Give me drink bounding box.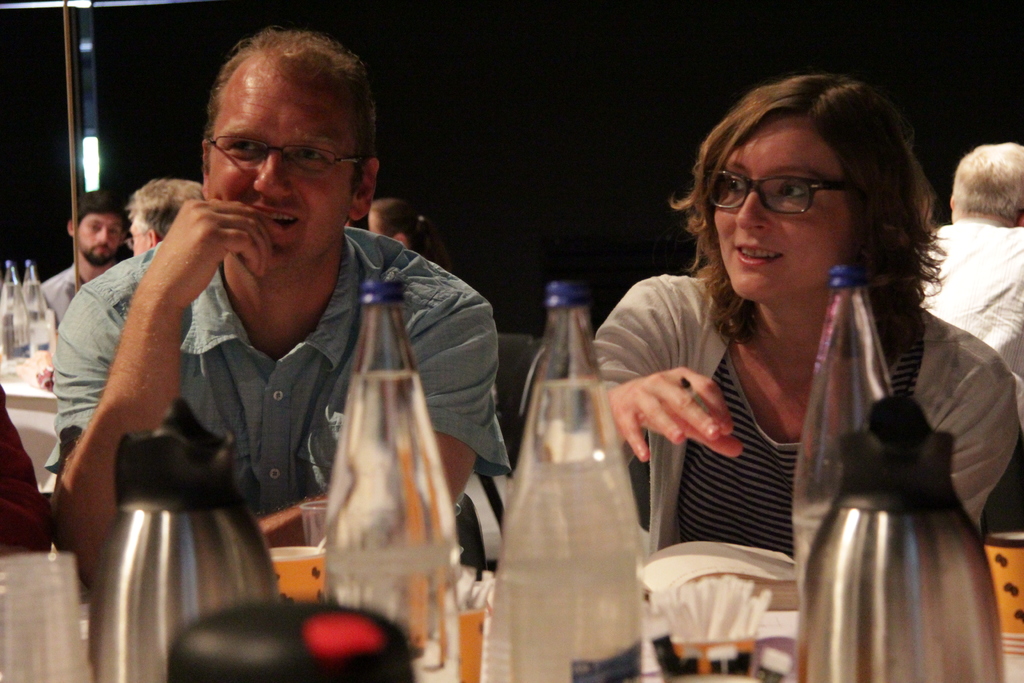
x1=320, y1=280, x2=464, y2=682.
